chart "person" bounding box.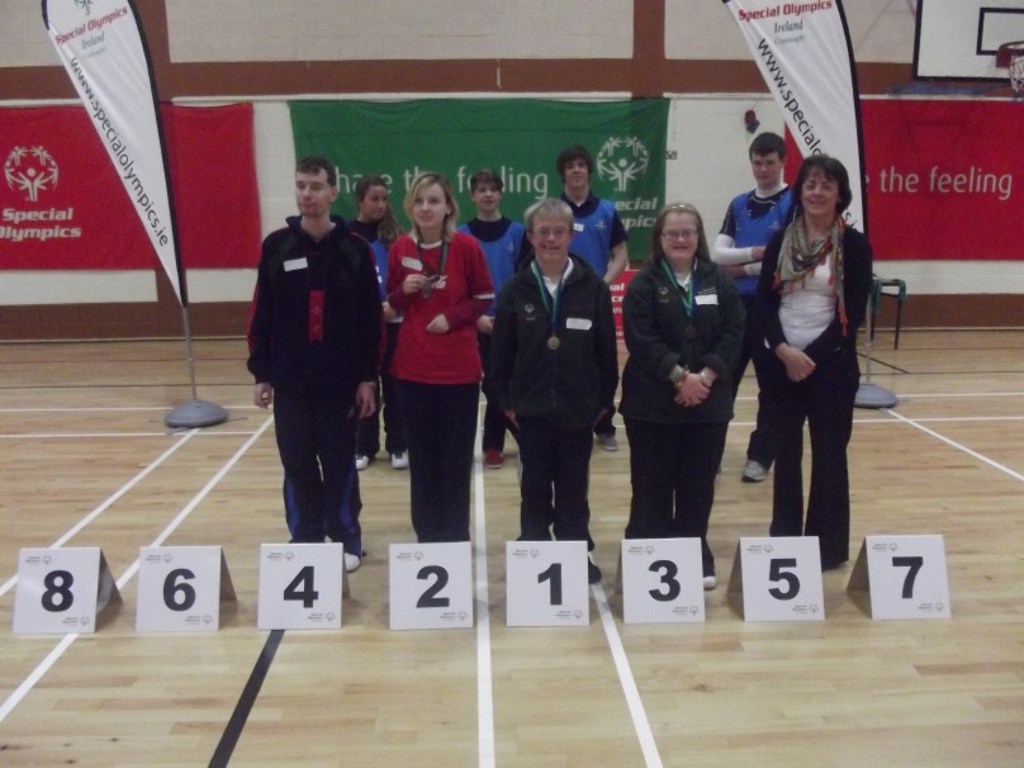
Charted: (248,152,384,570).
